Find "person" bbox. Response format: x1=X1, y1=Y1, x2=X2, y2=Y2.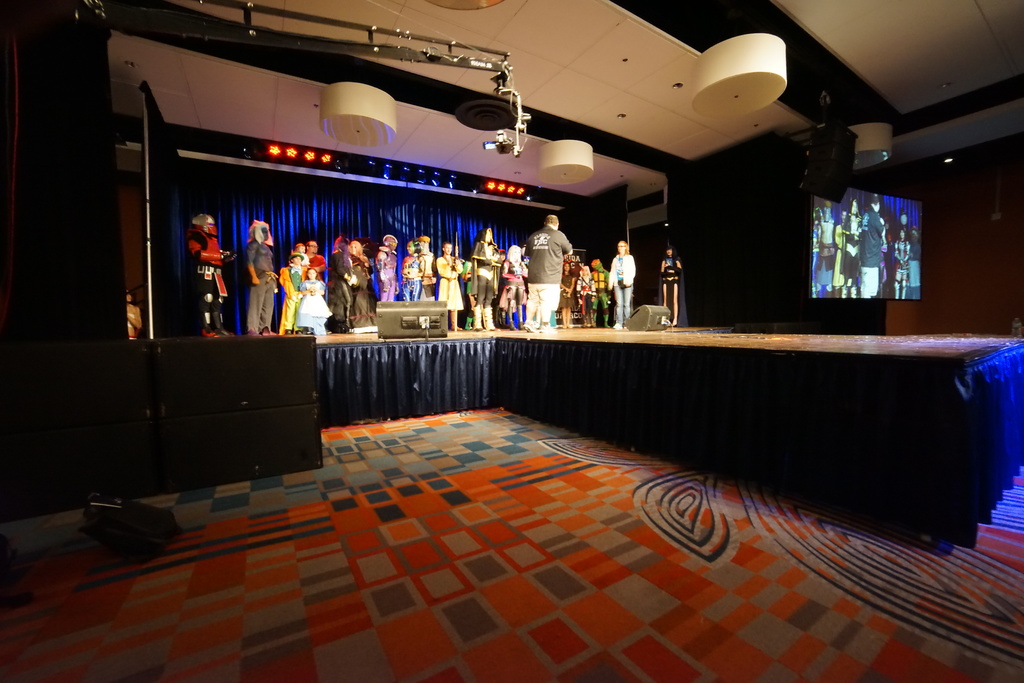
x1=417, y1=232, x2=436, y2=306.
